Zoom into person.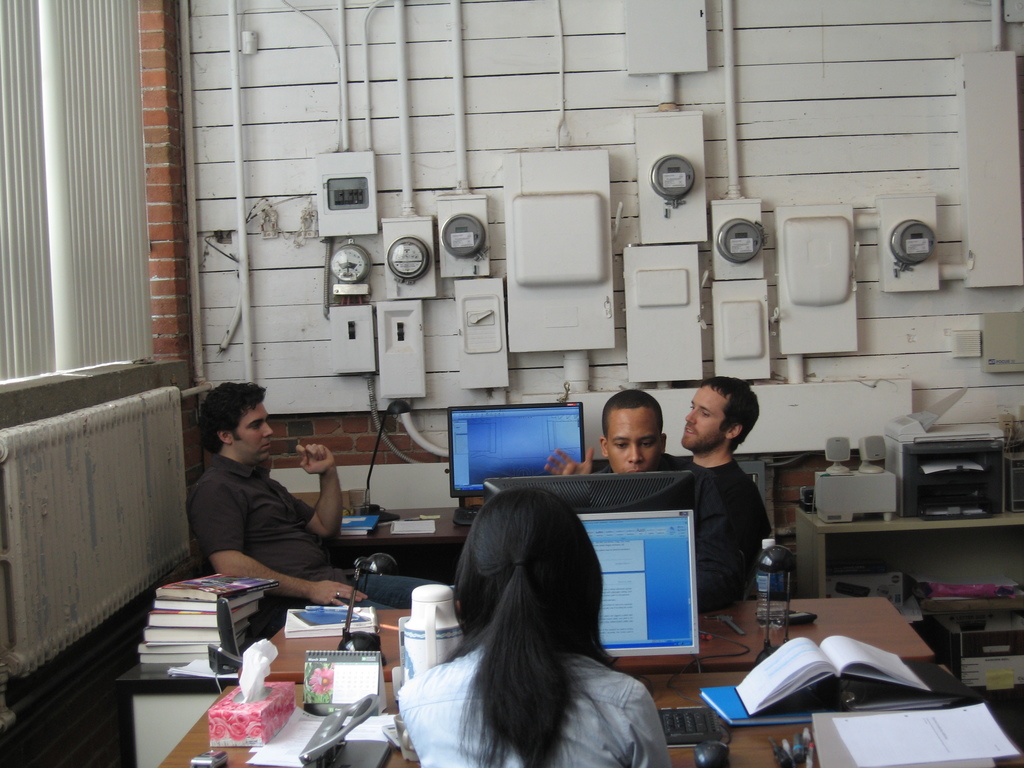
Zoom target: (397, 485, 672, 767).
